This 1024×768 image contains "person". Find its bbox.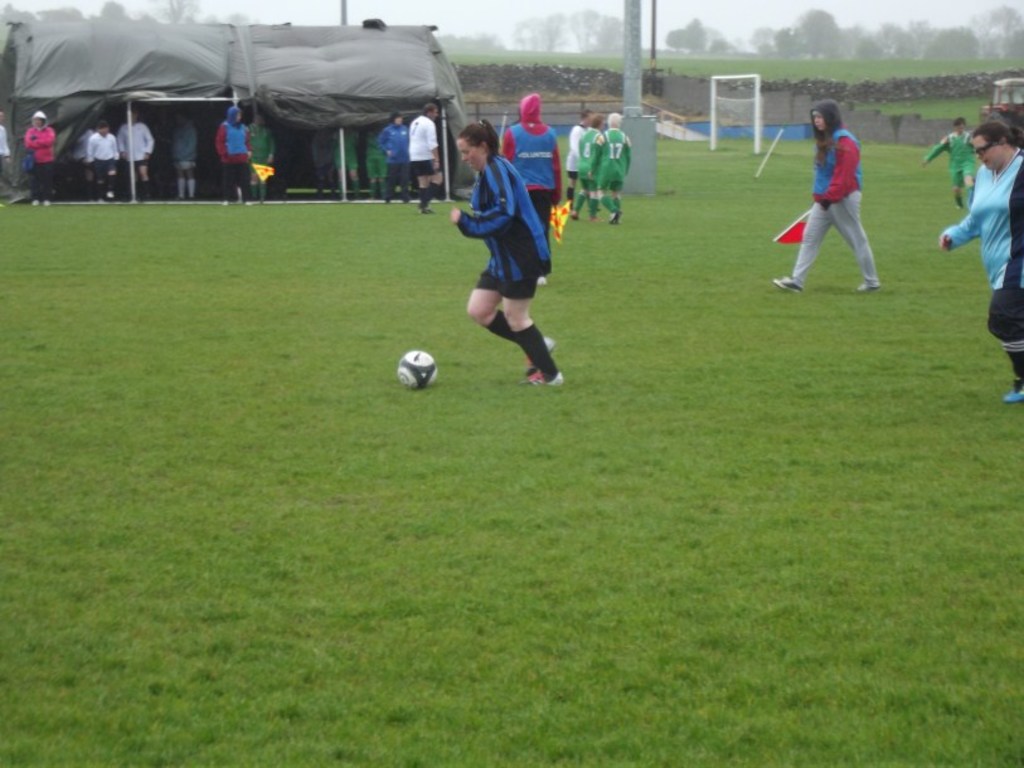
(918,113,975,215).
